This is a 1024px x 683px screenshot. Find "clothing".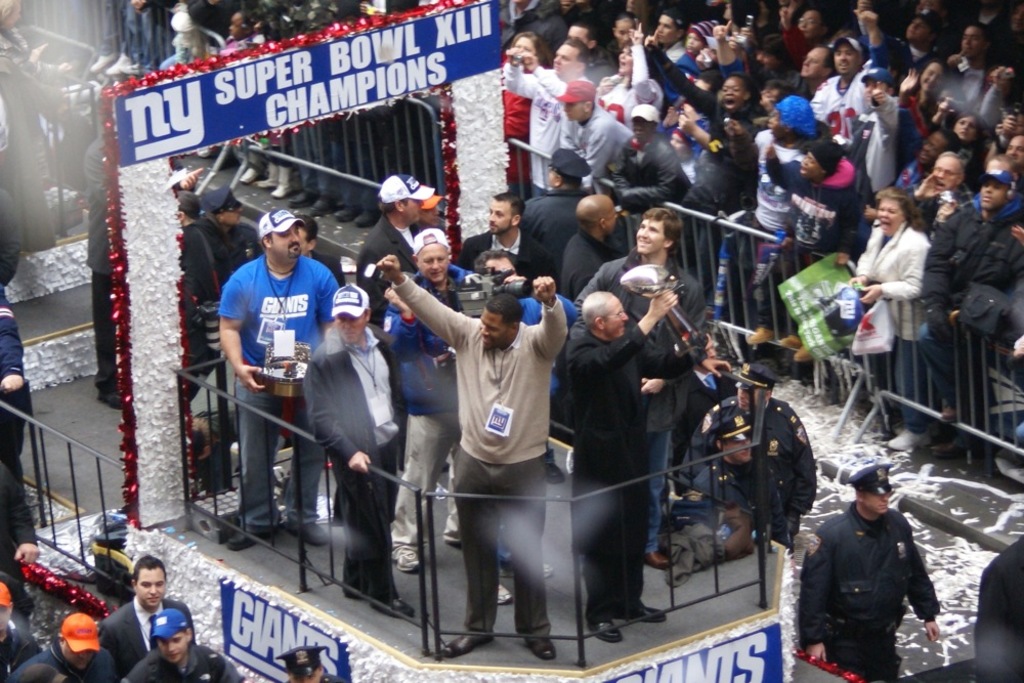
Bounding box: region(678, 394, 822, 541).
